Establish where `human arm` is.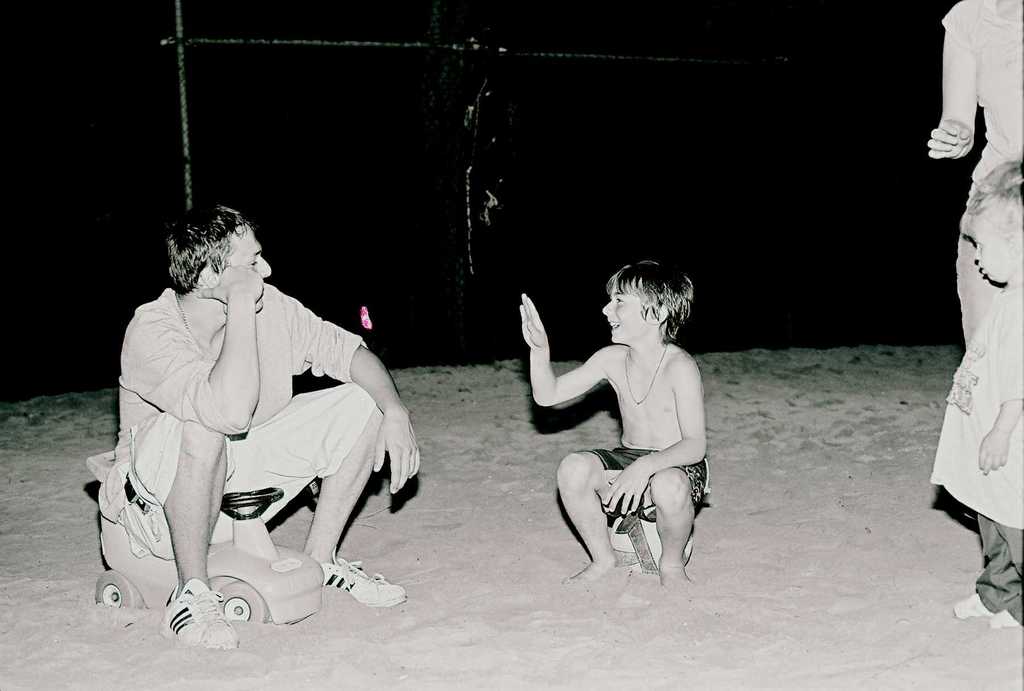
Established at (927, 0, 991, 164).
